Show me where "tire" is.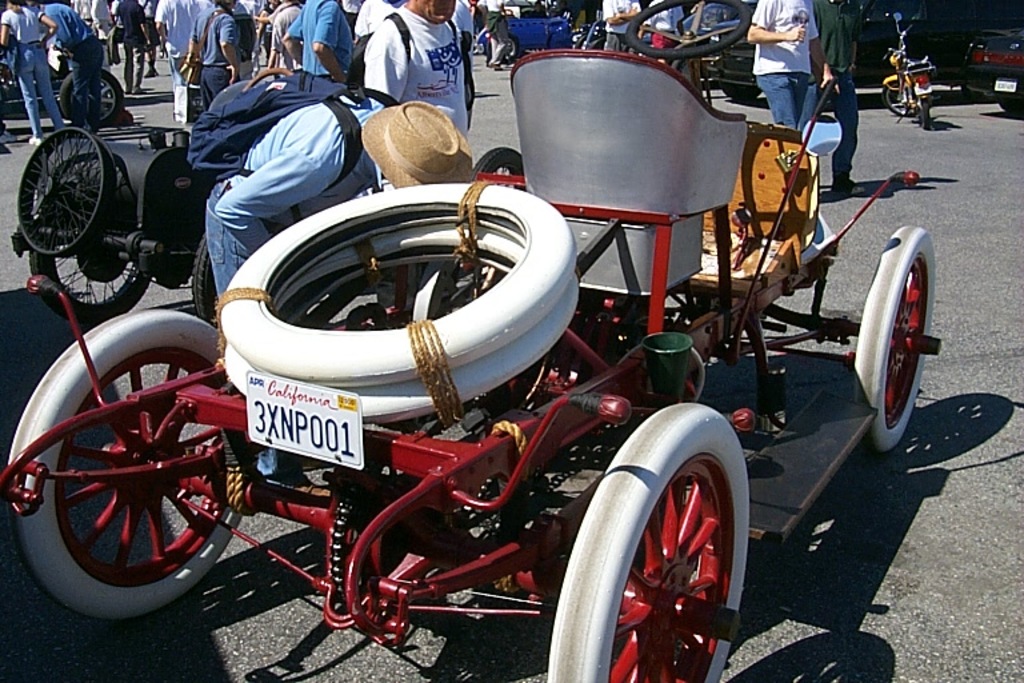
"tire" is at {"left": 877, "top": 72, "right": 919, "bottom": 115}.
